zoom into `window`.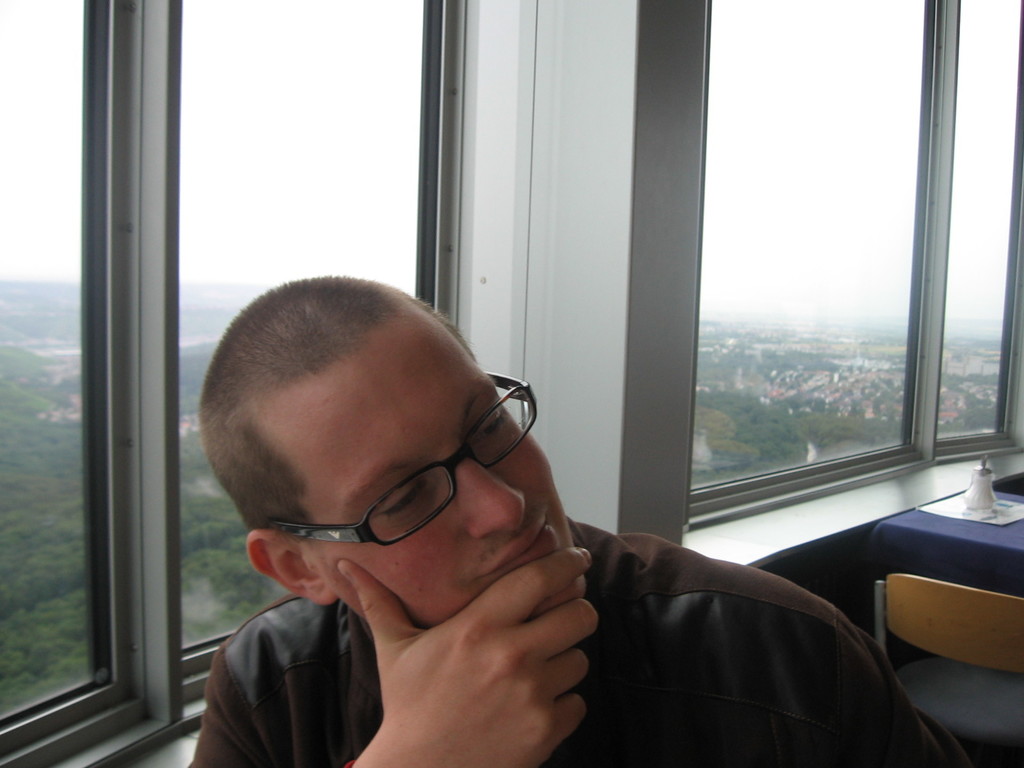
Zoom target: <region>688, 0, 948, 536</region>.
